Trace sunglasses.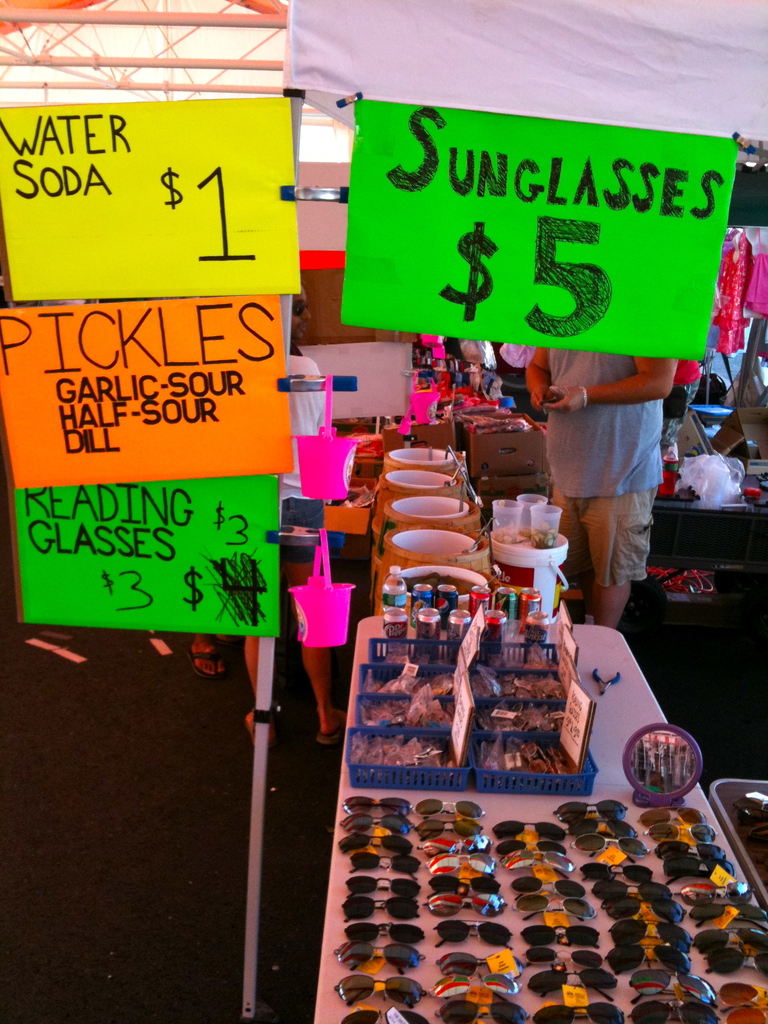
Traced to Rect(422, 890, 510, 916).
